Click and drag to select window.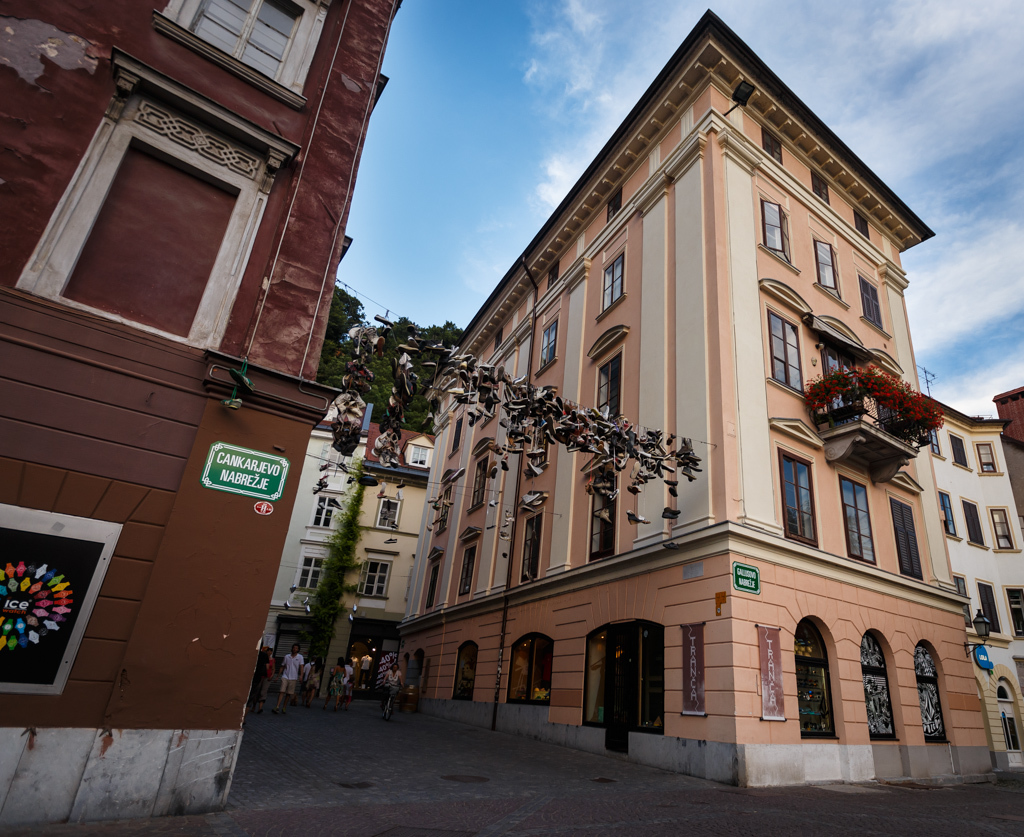
Selection: rect(589, 330, 634, 454).
